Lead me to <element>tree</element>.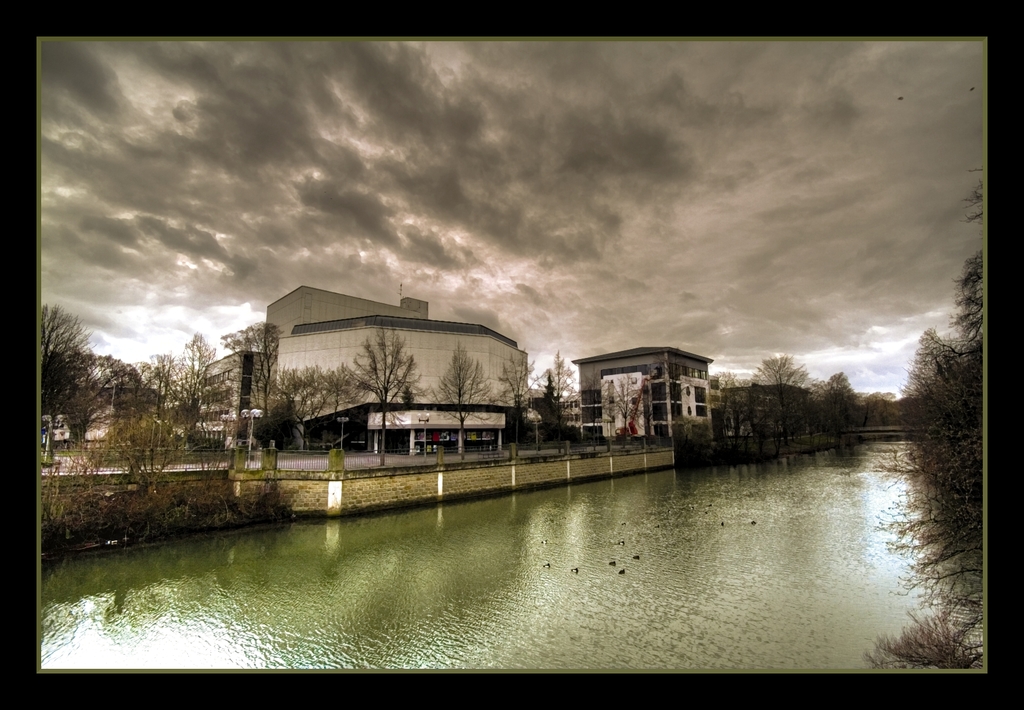
Lead to 594 372 648 443.
